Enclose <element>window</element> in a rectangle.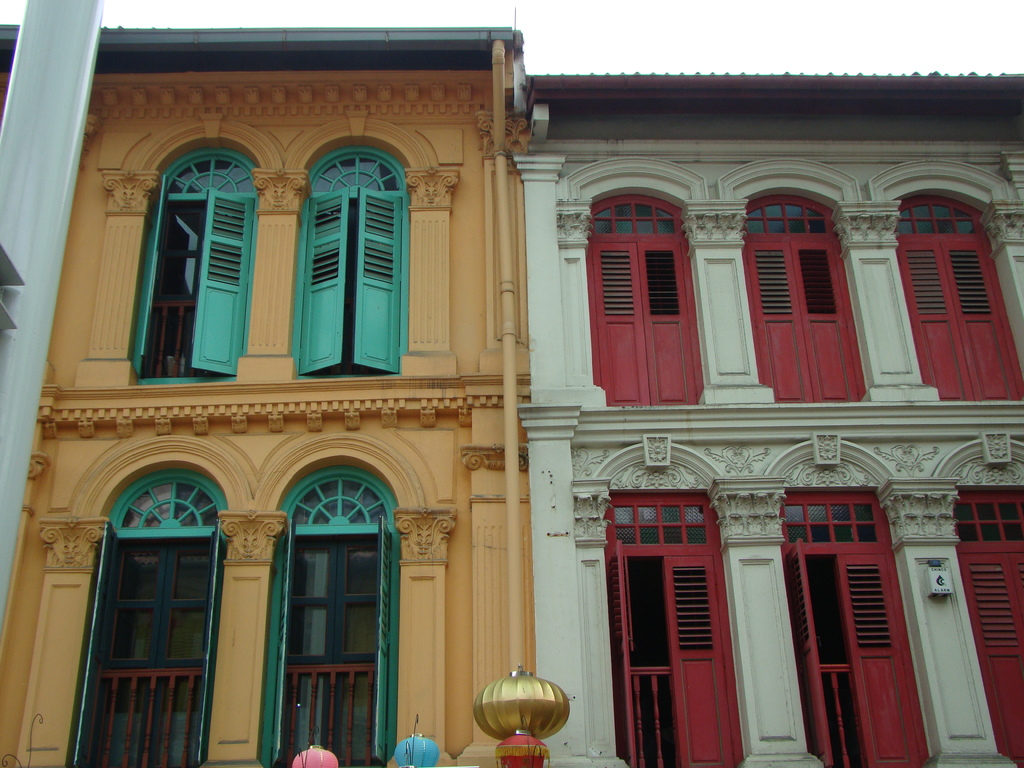
bbox(956, 484, 1023, 764).
